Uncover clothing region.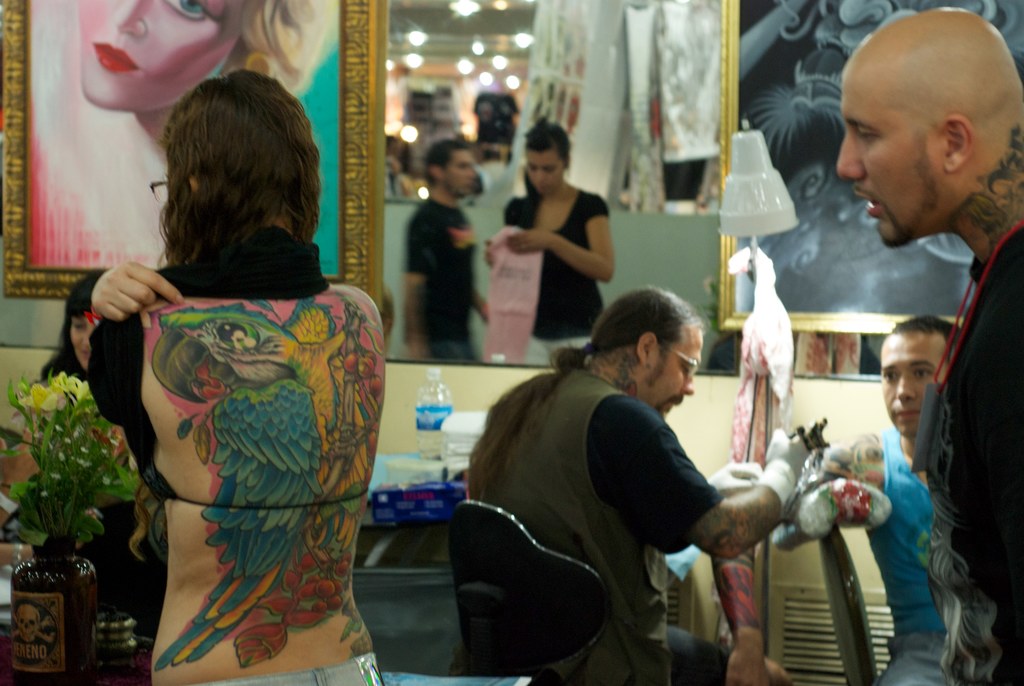
Uncovered: [left=141, top=455, right=367, bottom=507].
